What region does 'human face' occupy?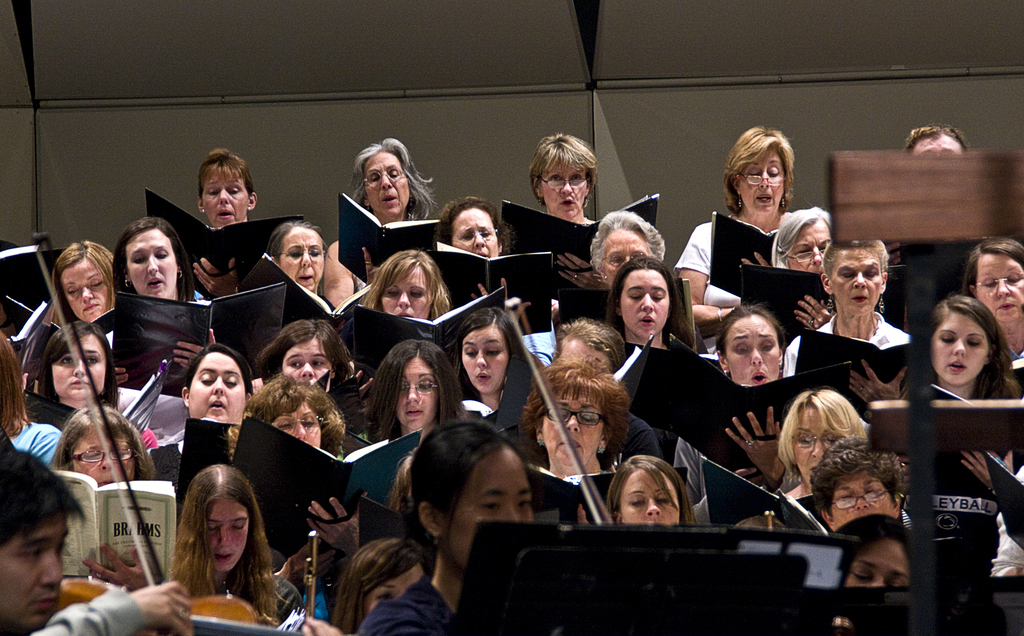
281 339 333 385.
